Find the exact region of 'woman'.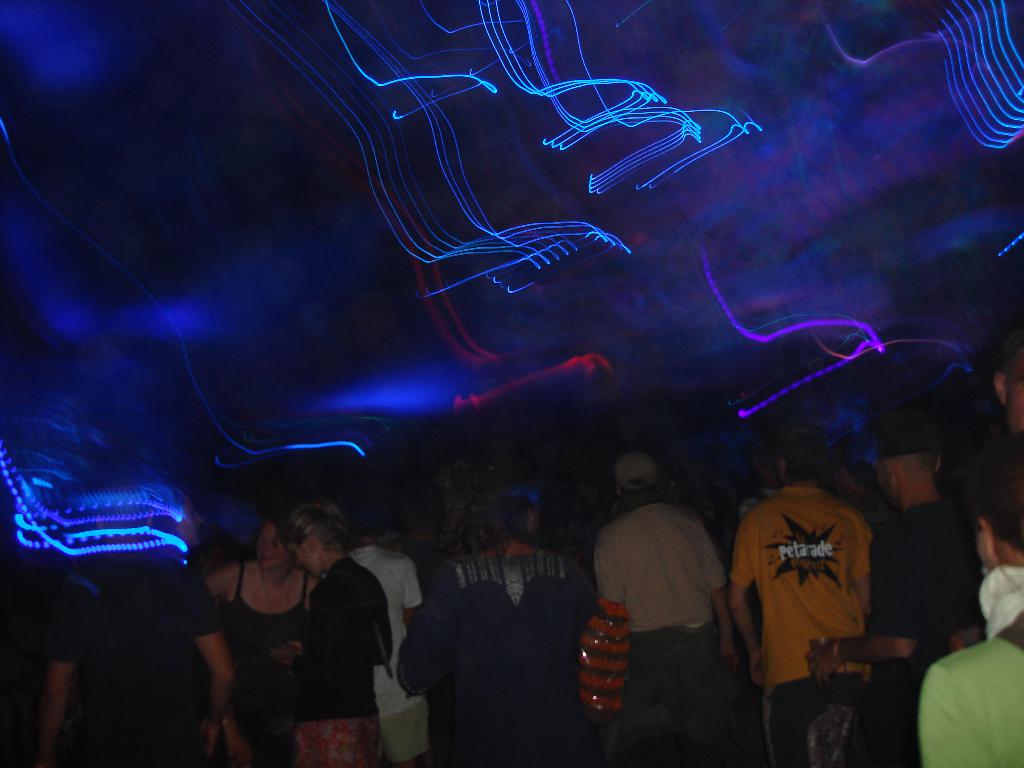
Exact region: x1=399, y1=454, x2=595, y2=767.
